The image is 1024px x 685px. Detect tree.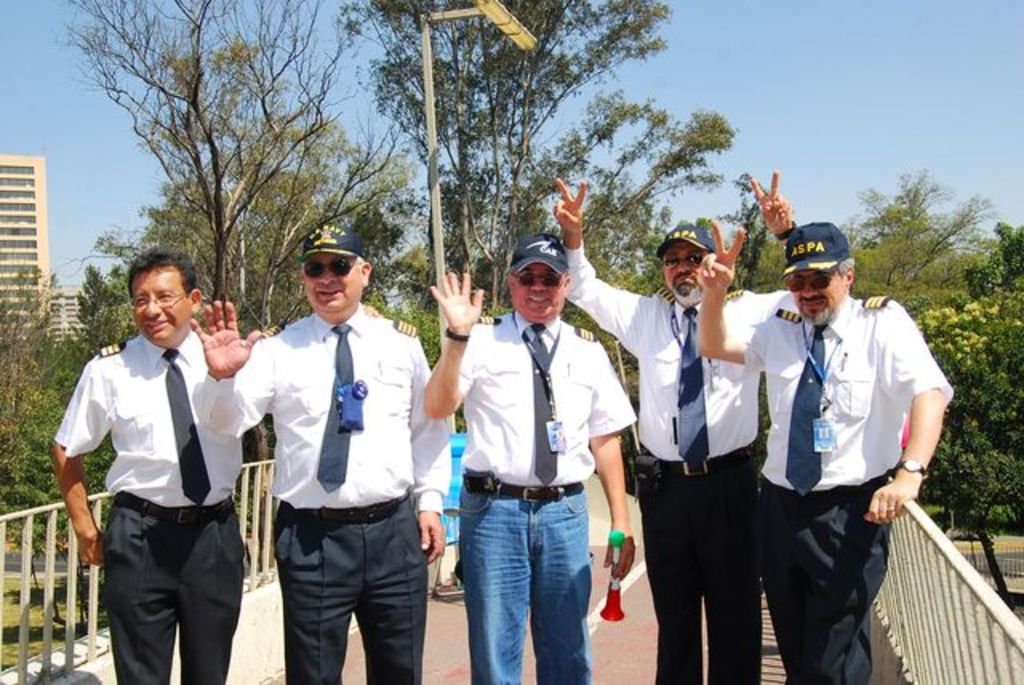
Detection: 0, 235, 70, 429.
